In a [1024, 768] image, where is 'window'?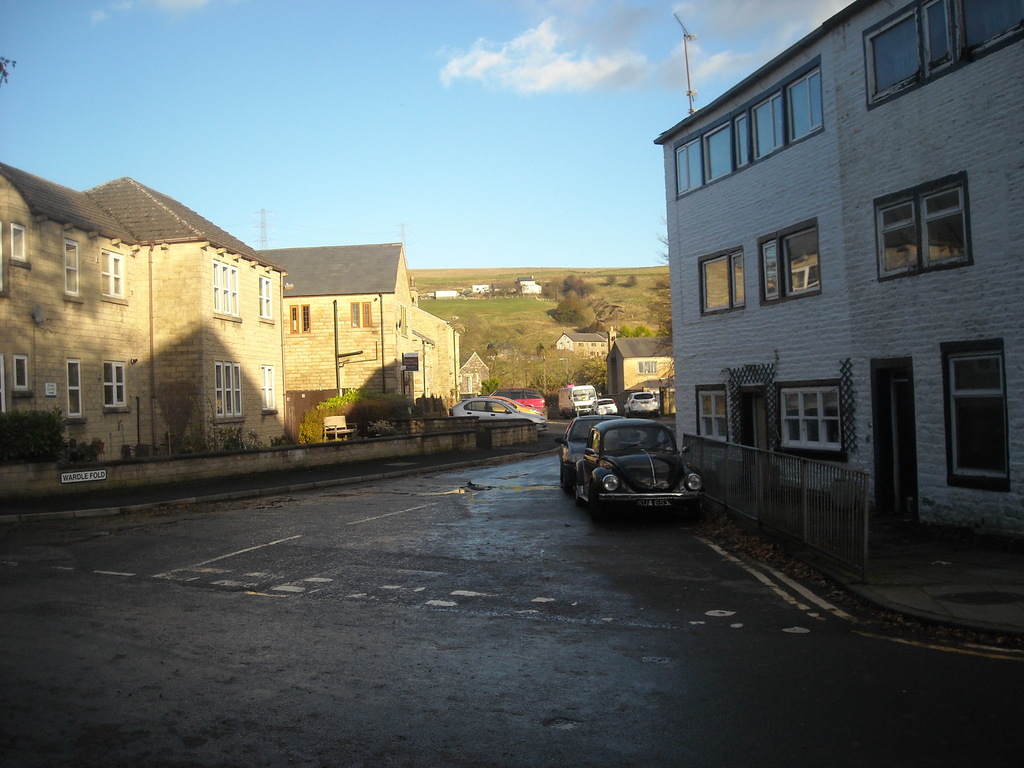
<box>692,384,732,444</box>.
